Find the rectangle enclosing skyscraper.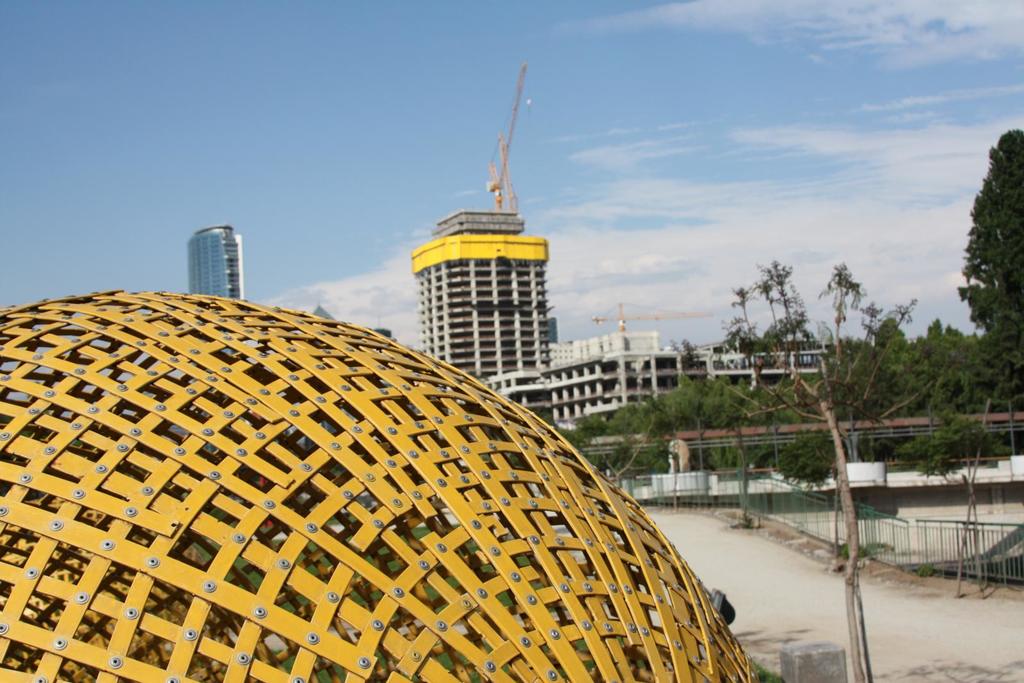
<region>172, 225, 255, 303</region>.
